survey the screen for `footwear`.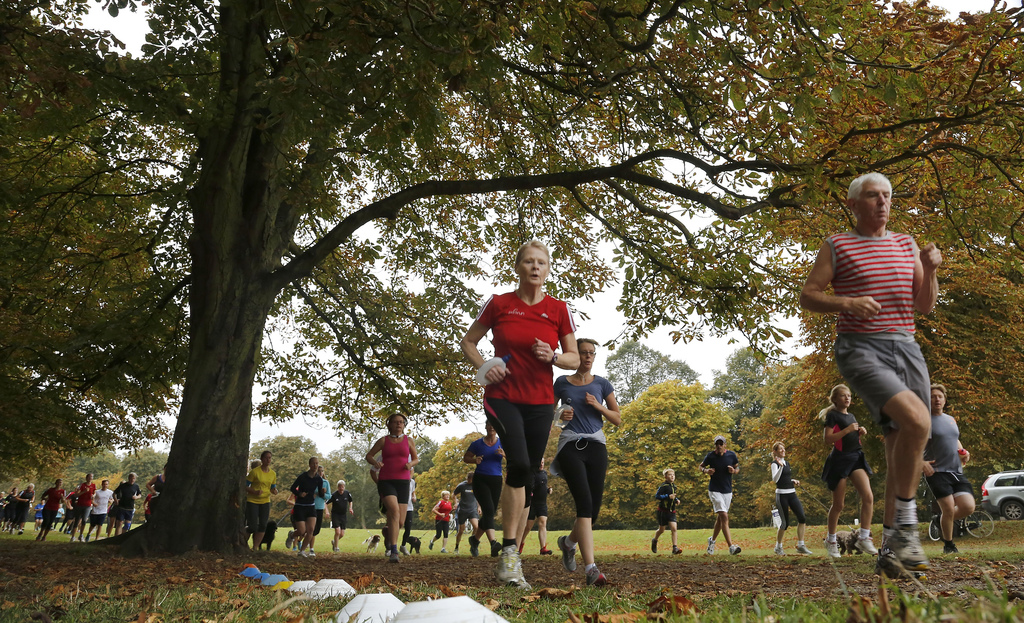
Survey found: {"x1": 729, "y1": 541, "x2": 739, "y2": 558}.
